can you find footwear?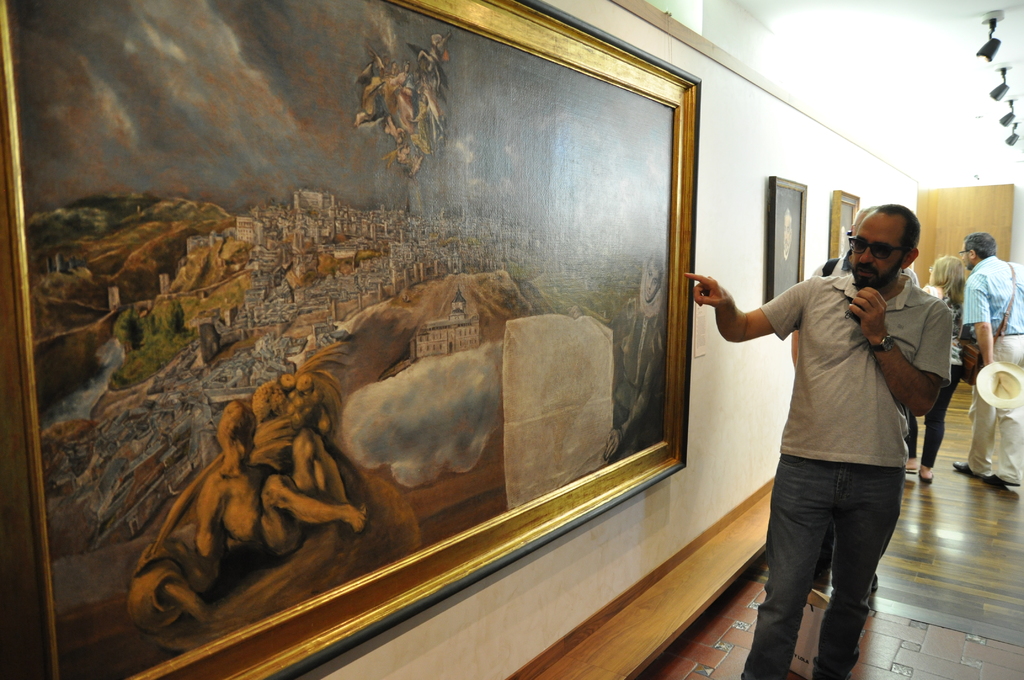
Yes, bounding box: (895, 462, 921, 482).
